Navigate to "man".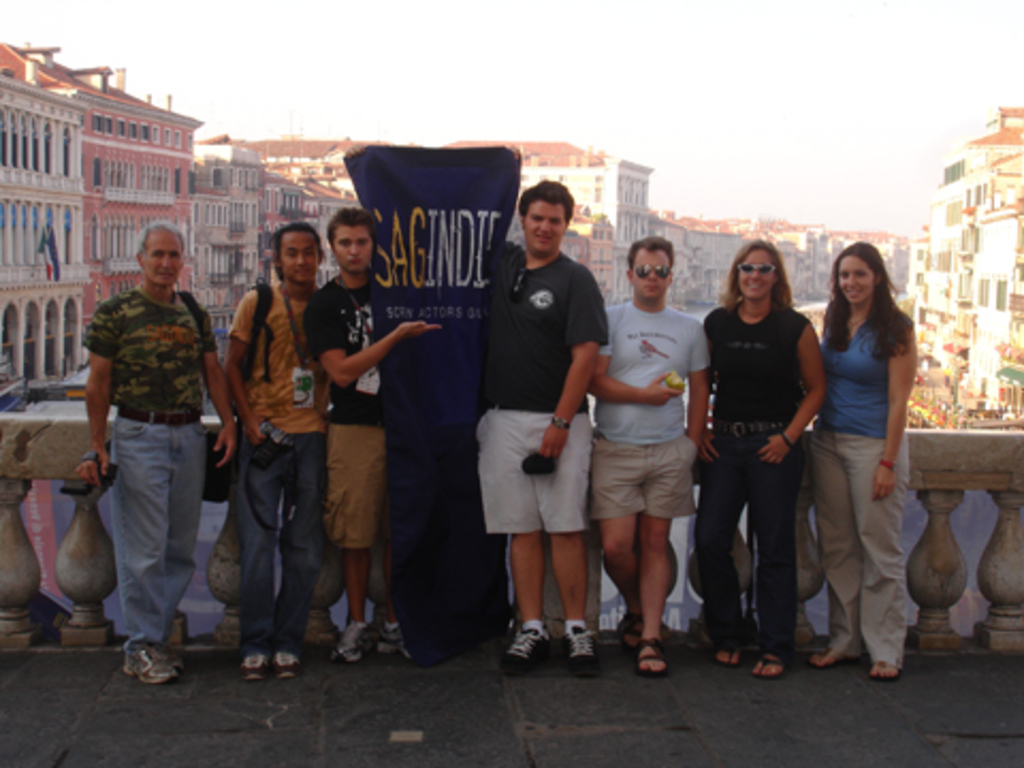
Navigation target: <box>301,211,444,663</box>.
